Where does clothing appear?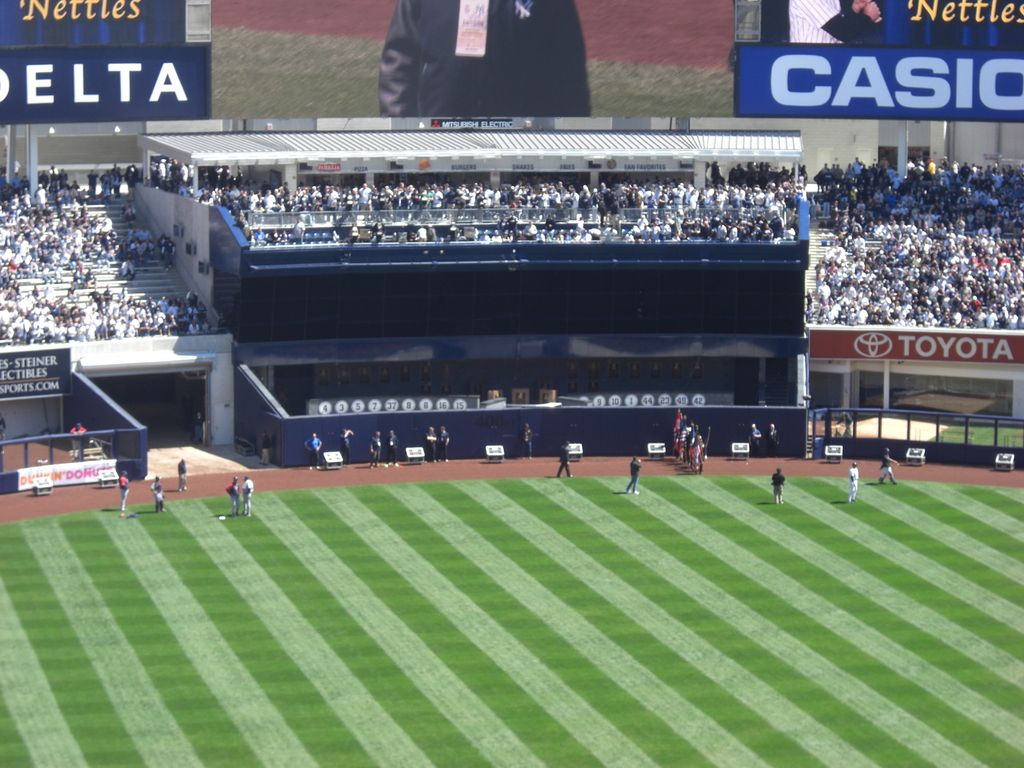
Appears at region(375, 0, 593, 113).
